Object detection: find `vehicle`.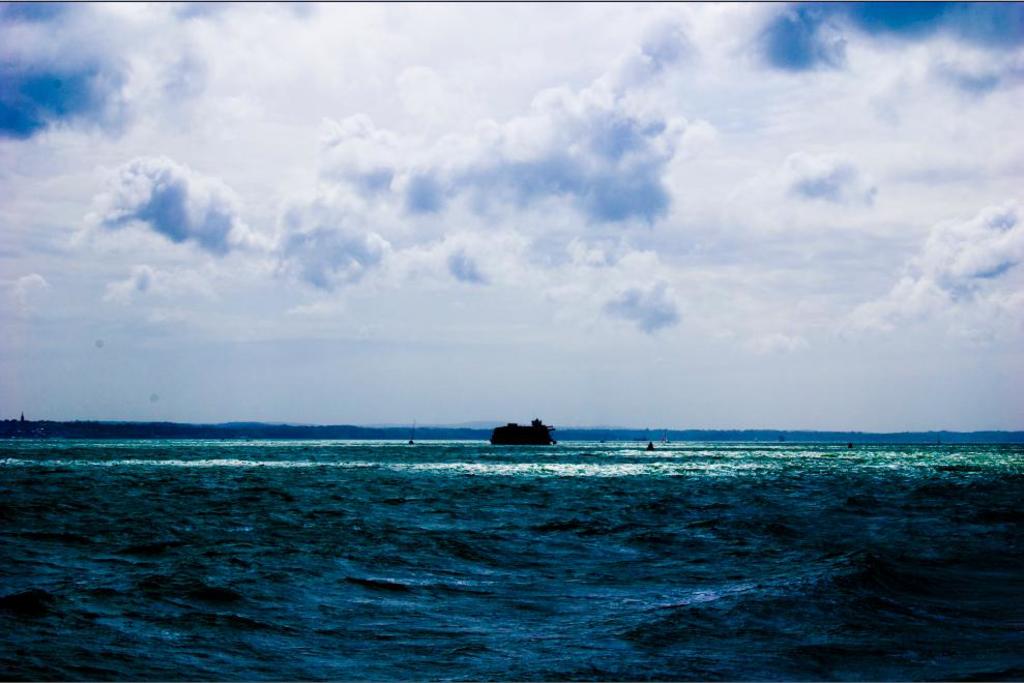
490, 418, 555, 447.
